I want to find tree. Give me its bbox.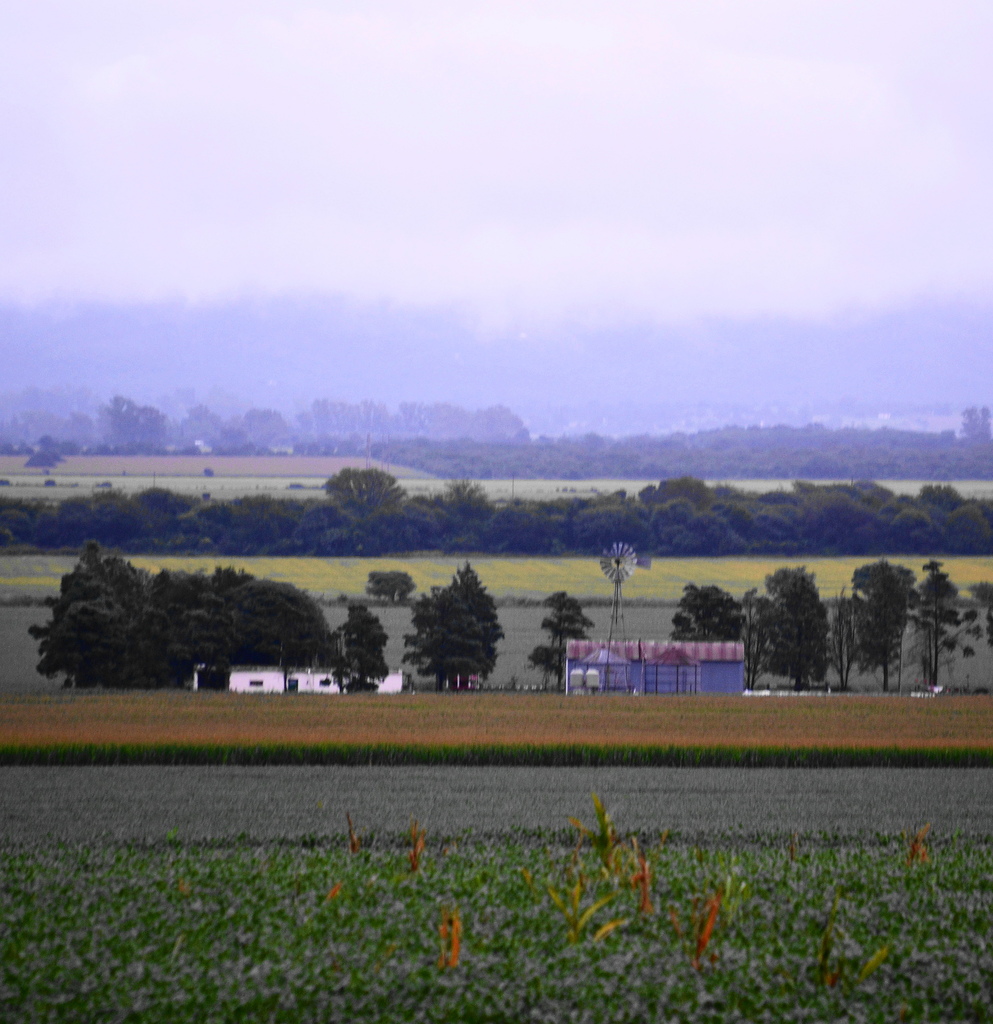
box(0, 291, 992, 472).
